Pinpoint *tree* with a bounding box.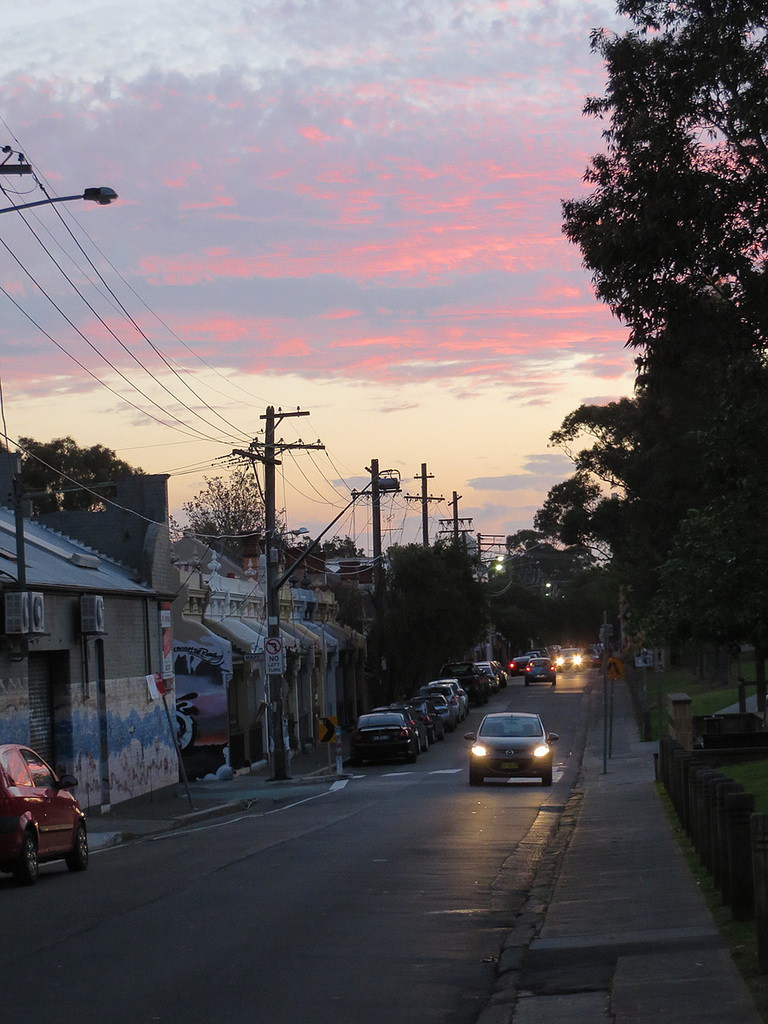
bbox=[6, 439, 150, 518].
